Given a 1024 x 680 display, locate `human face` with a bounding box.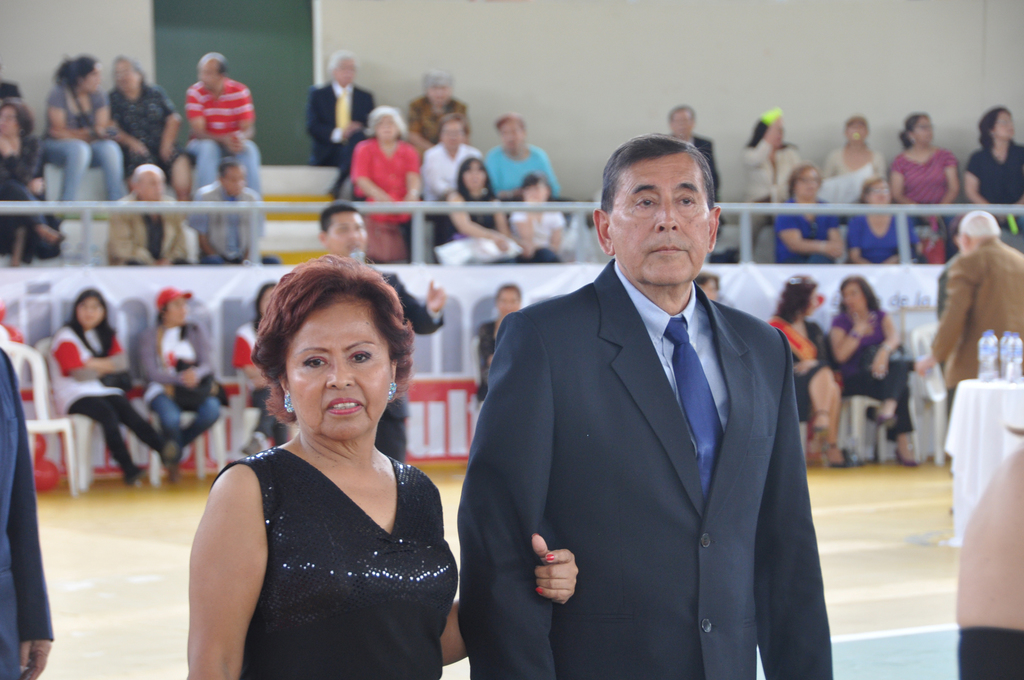
Located: [left=425, top=83, right=449, bottom=105].
